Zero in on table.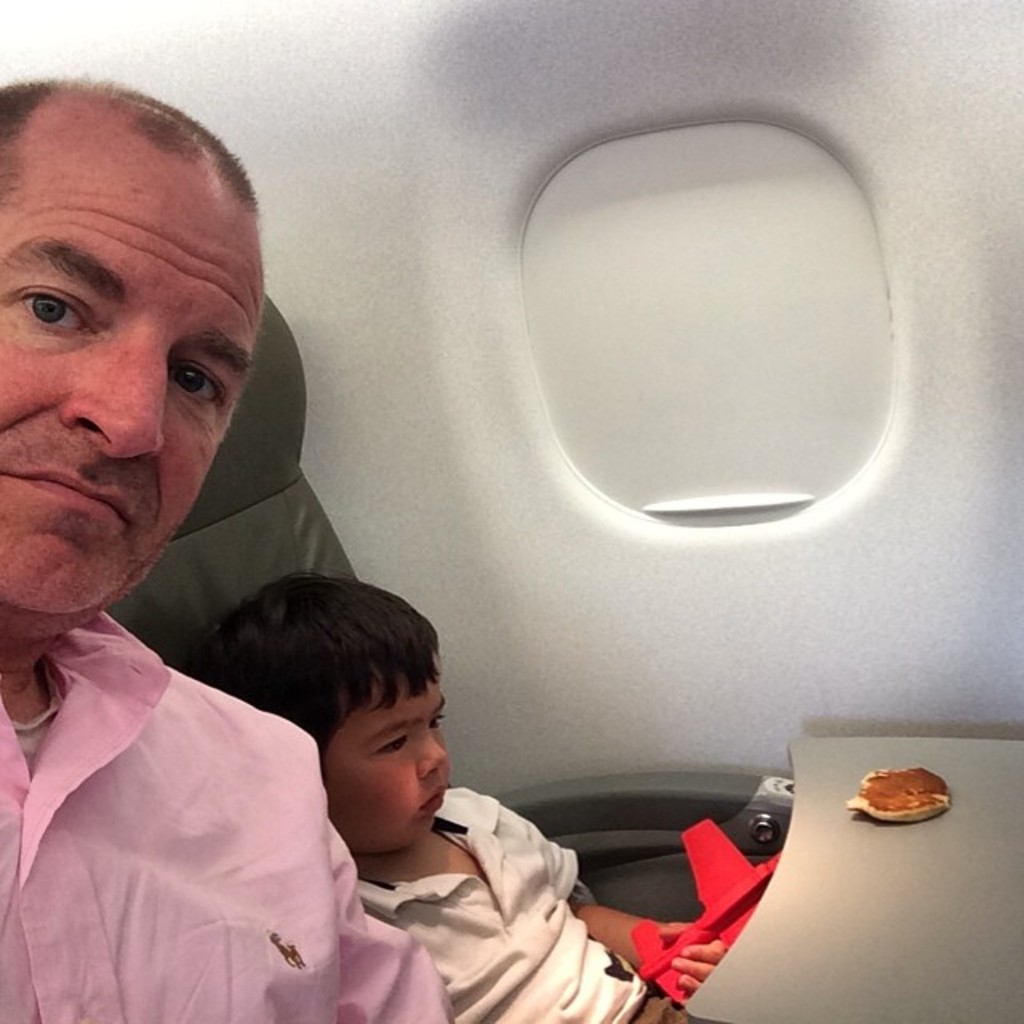
Zeroed in: left=683, top=734, right=1022, bottom=1022.
